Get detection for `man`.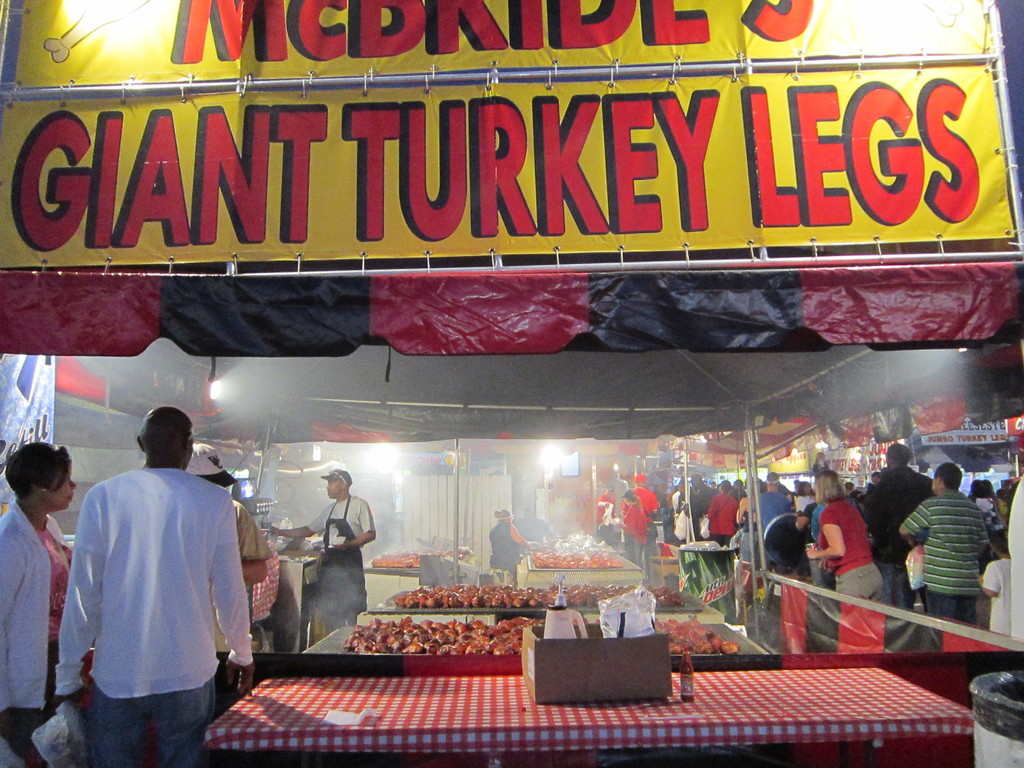
Detection: Rect(755, 472, 793, 535).
